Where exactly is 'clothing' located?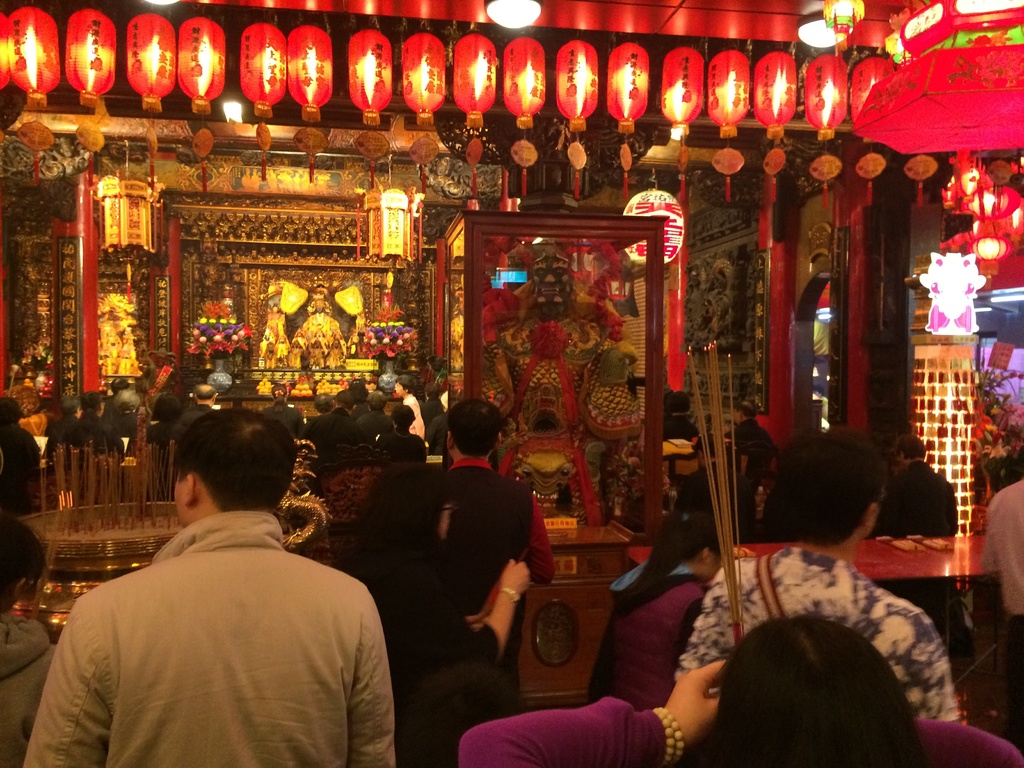
Its bounding box is 868,461,959,540.
